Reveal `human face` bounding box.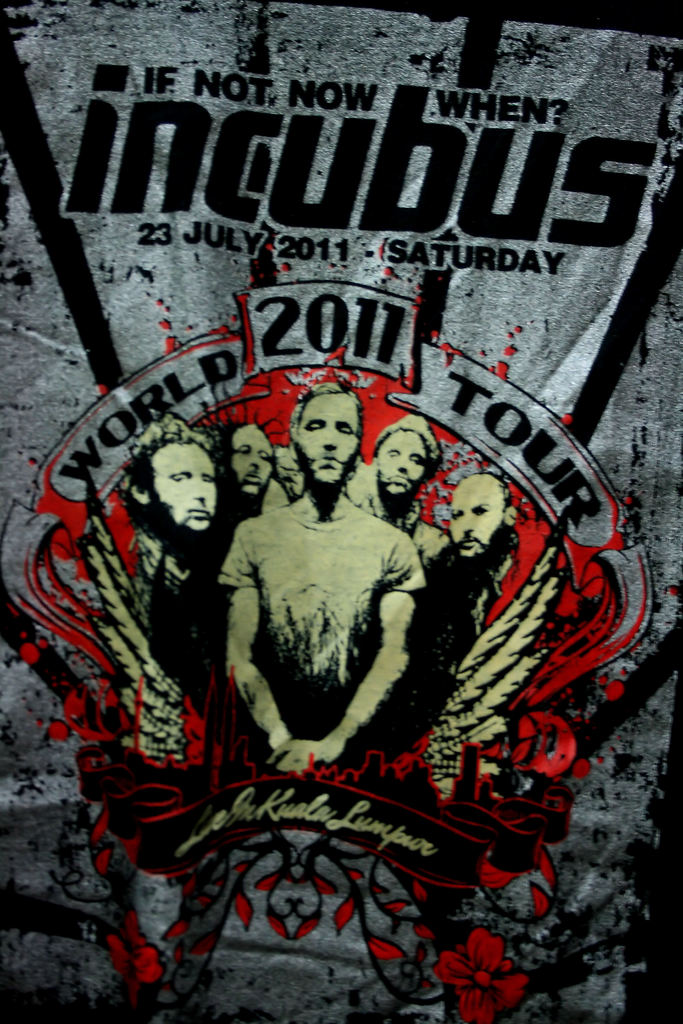
Revealed: bbox=[368, 438, 431, 508].
